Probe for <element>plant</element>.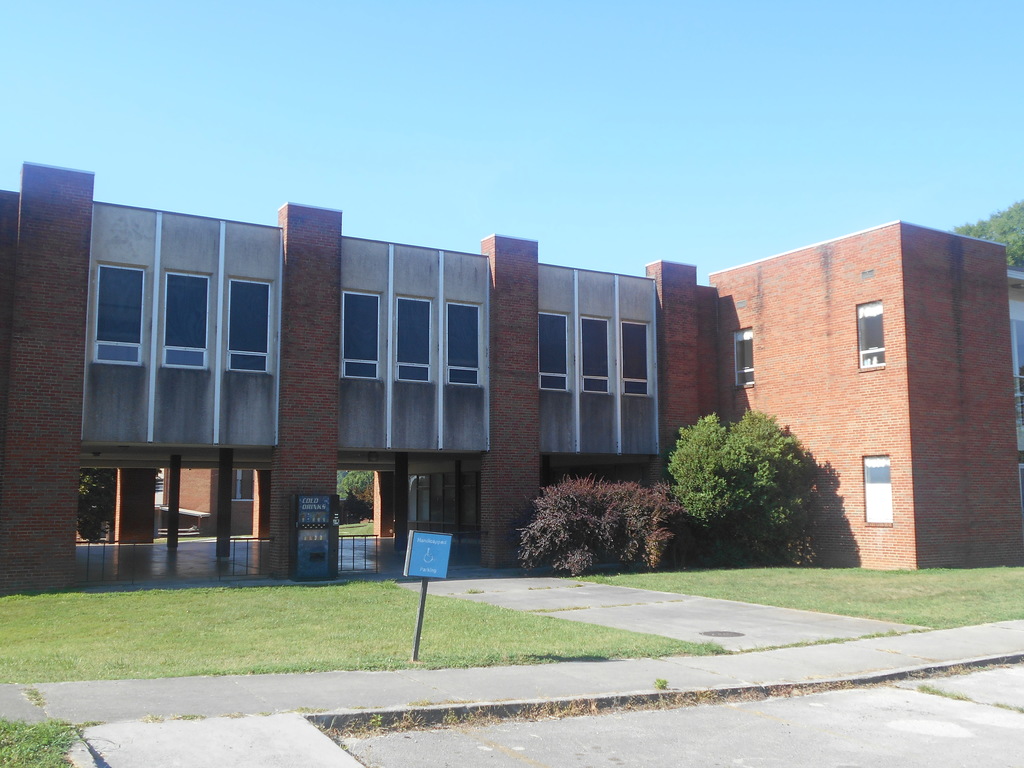
Probe result: bbox=[4, 712, 84, 767].
